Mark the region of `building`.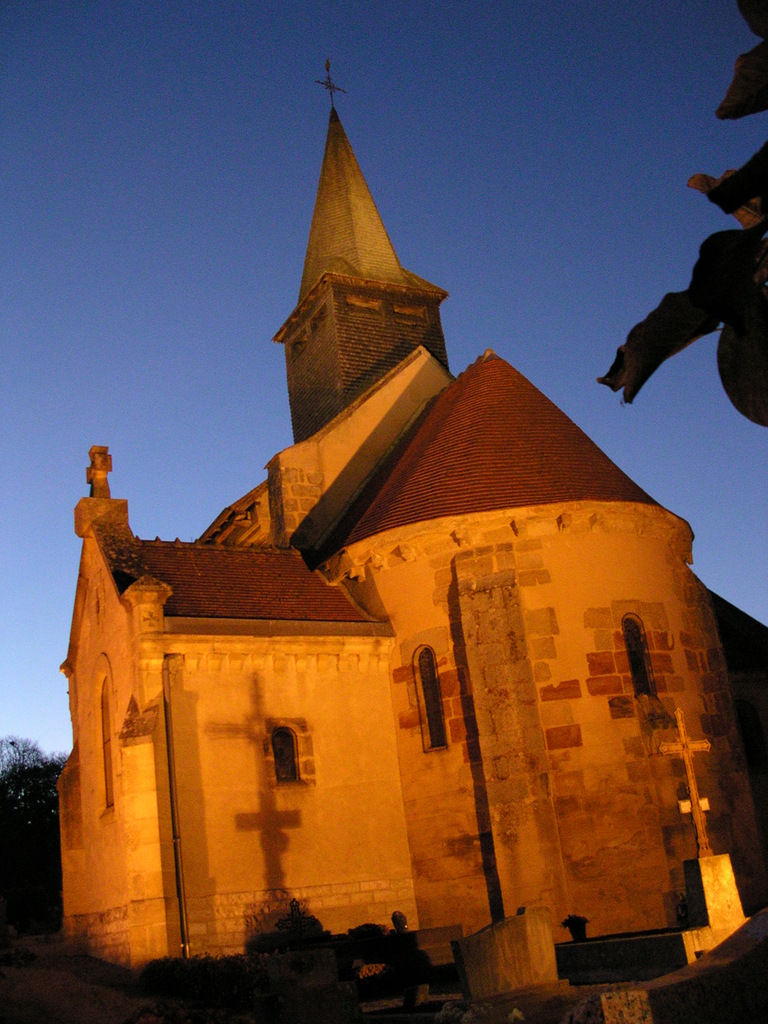
Region: bbox=[61, 42, 767, 986].
